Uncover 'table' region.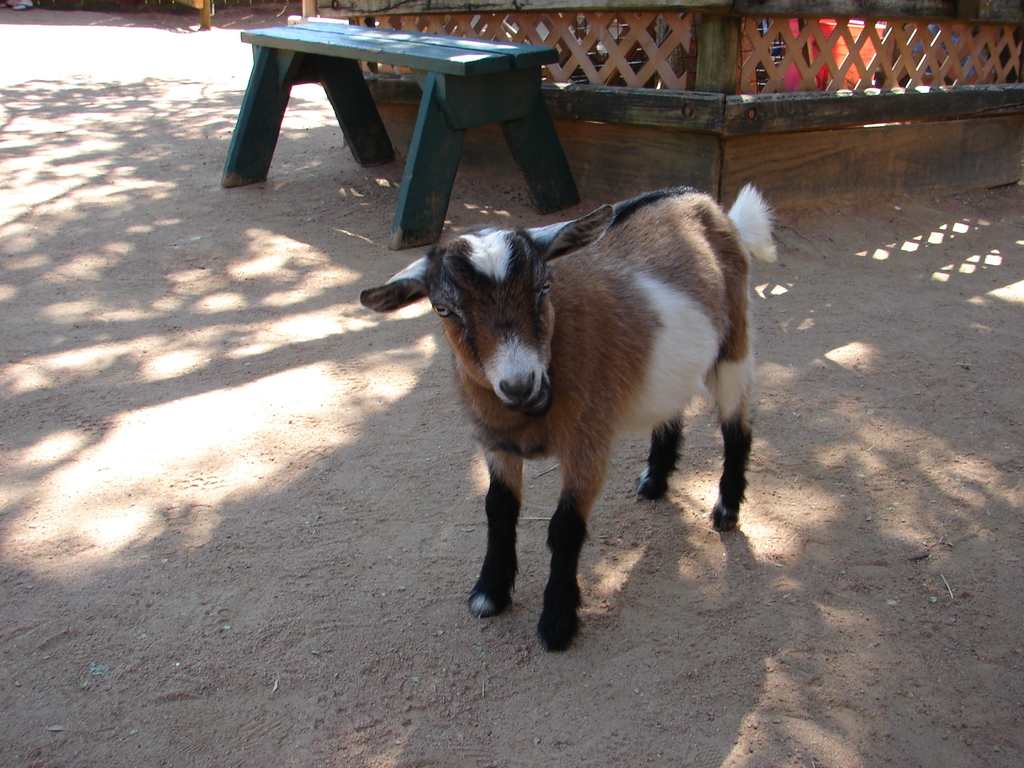
Uncovered: [220,19,584,252].
